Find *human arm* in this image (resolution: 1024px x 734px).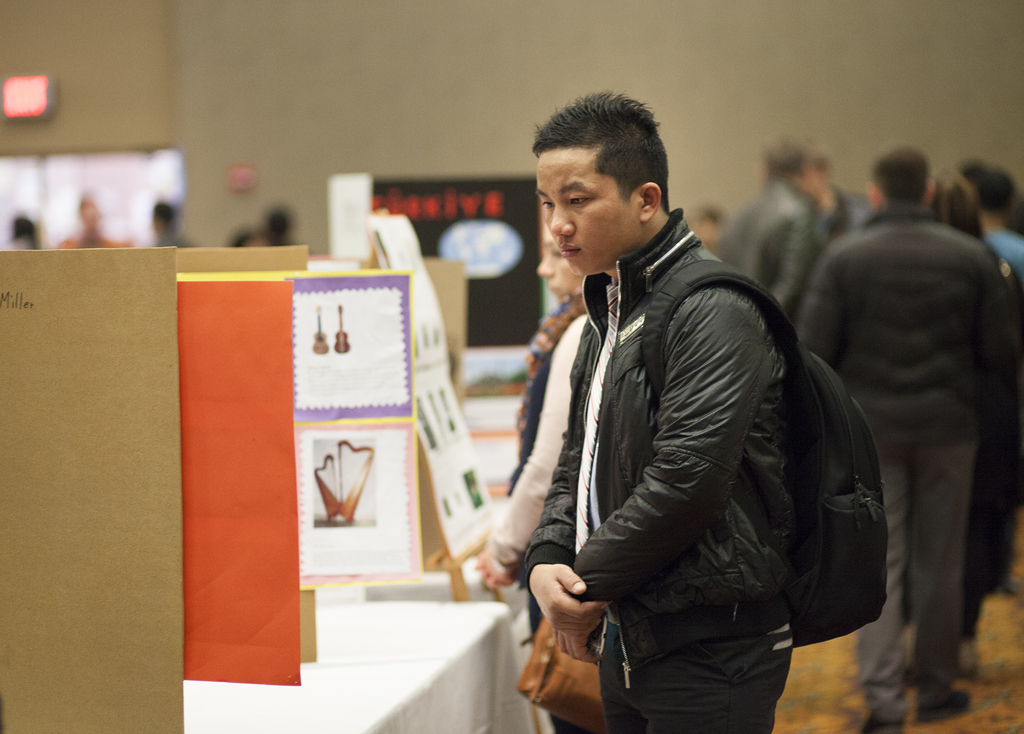
crop(790, 247, 851, 365).
